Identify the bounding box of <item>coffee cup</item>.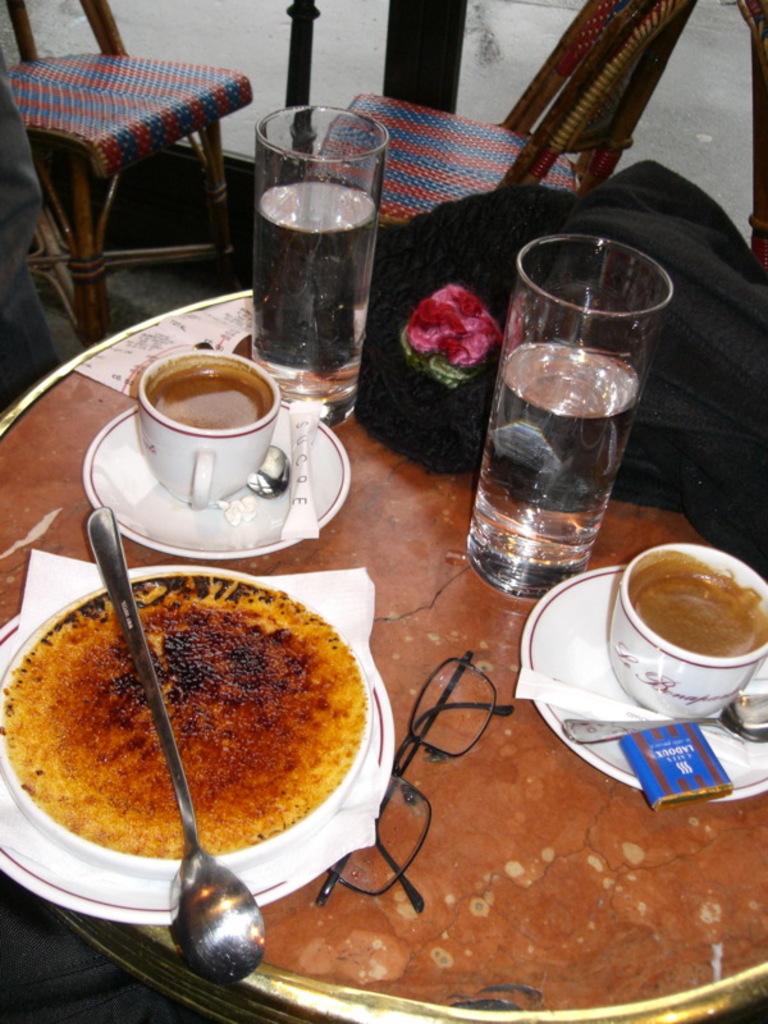
bbox=(603, 539, 763, 719).
